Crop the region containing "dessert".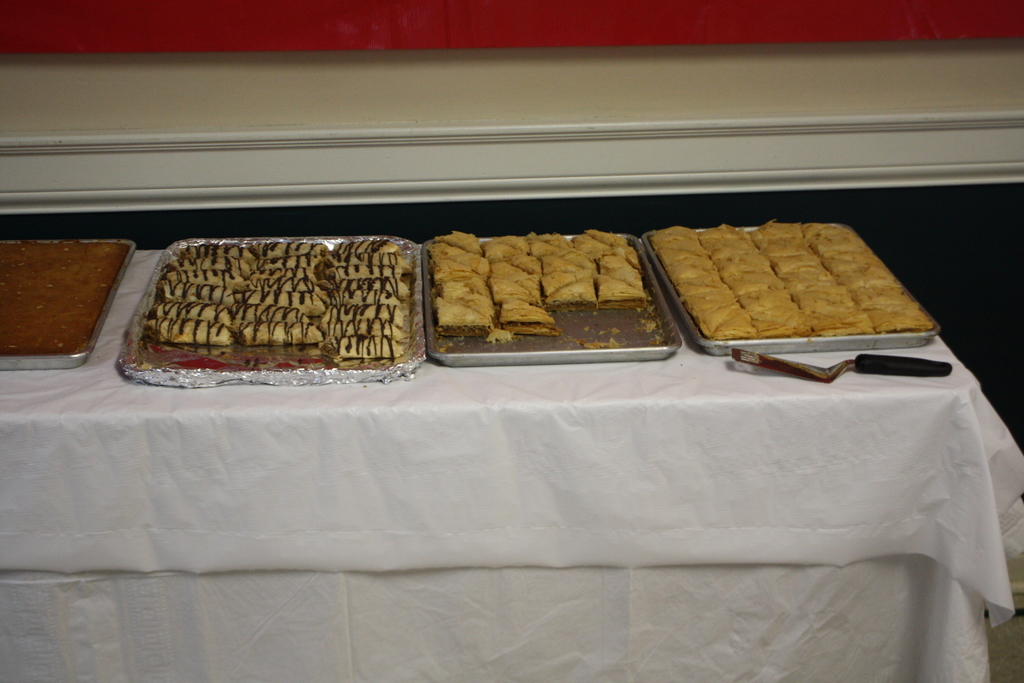
Crop region: box(713, 249, 780, 284).
